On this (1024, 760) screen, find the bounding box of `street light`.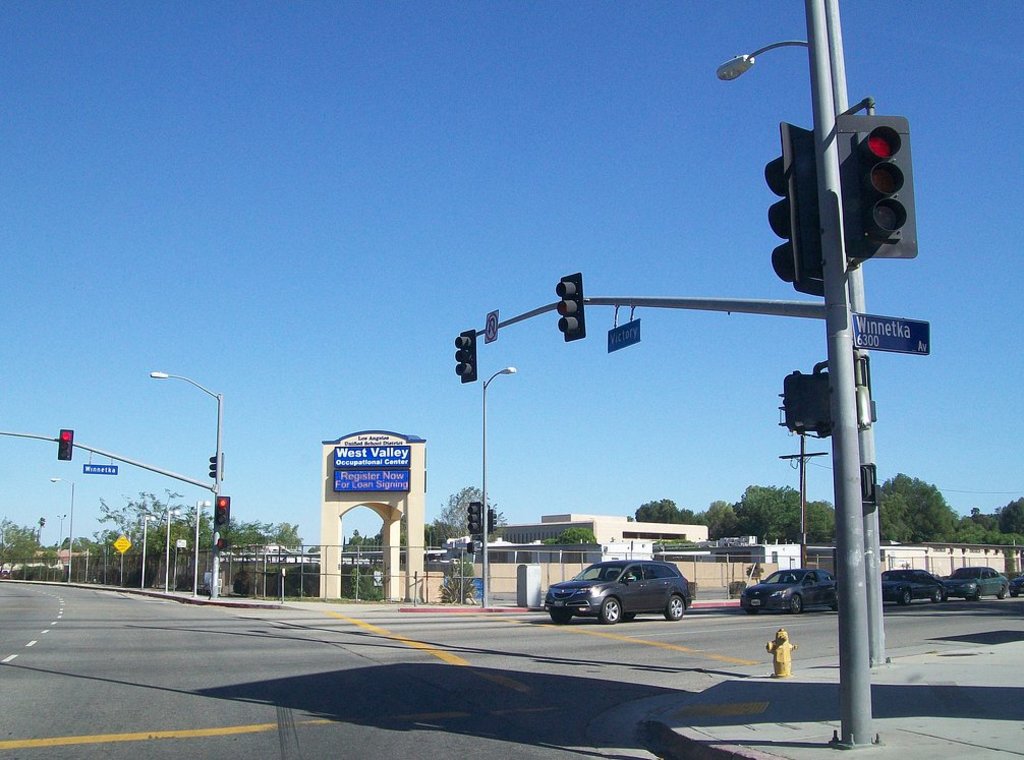
Bounding box: x1=193 y1=499 x2=212 y2=600.
